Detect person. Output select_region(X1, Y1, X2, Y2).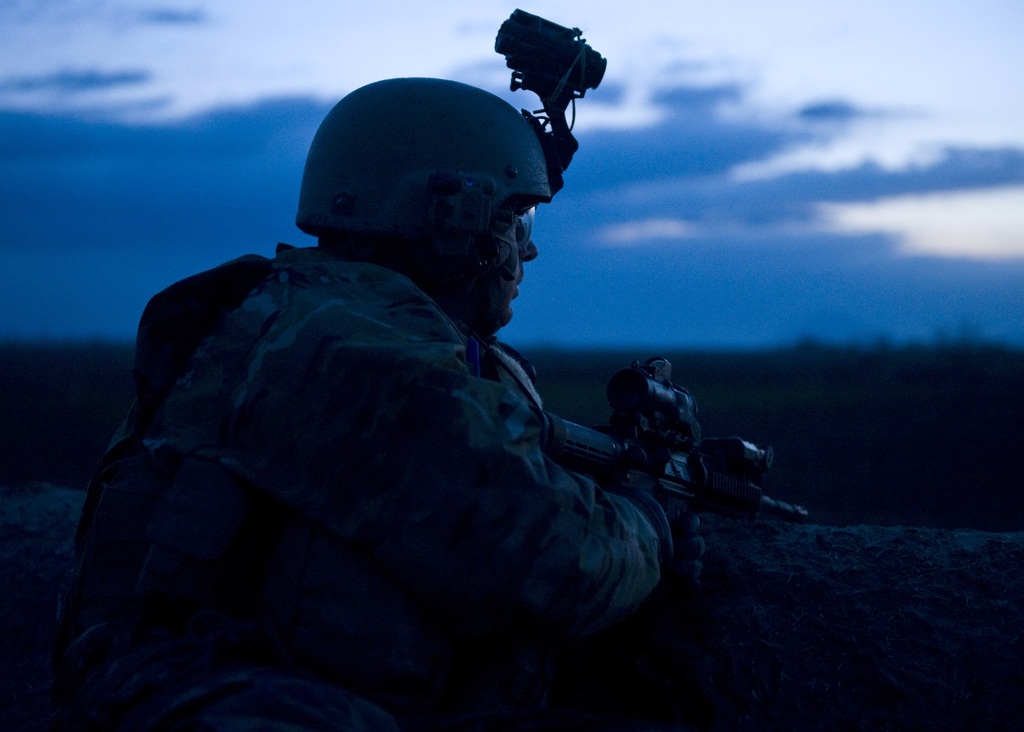
select_region(56, 77, 712, 731).
